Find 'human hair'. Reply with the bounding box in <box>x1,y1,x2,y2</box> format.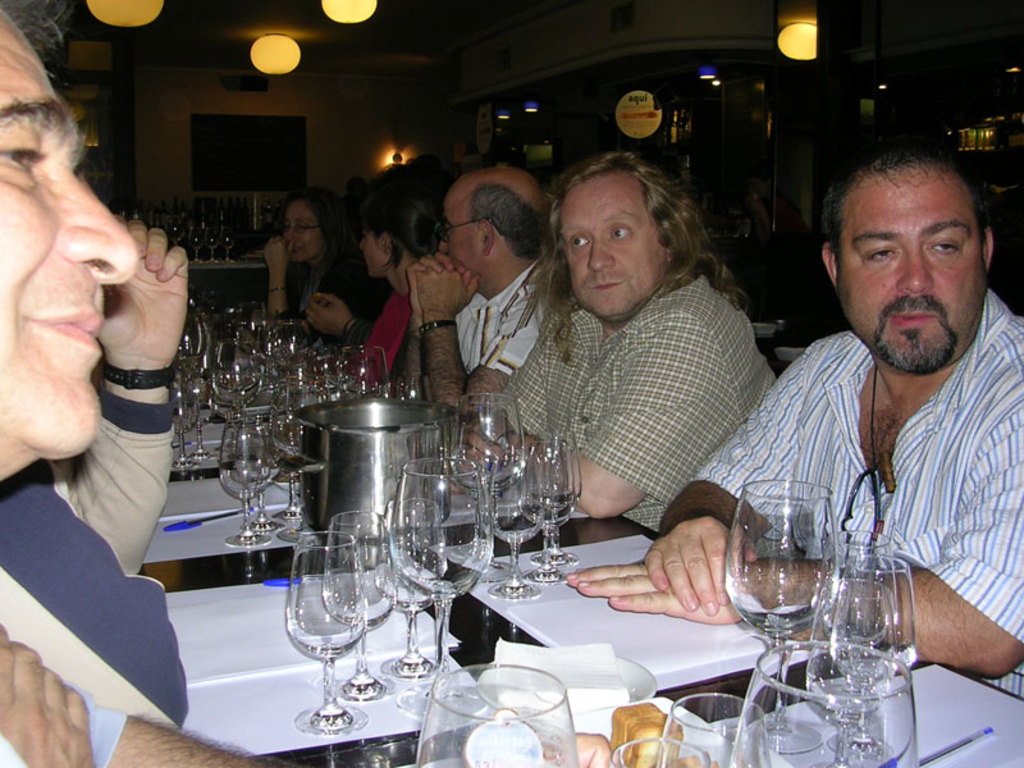
<box>360,186,454,282</box>.
